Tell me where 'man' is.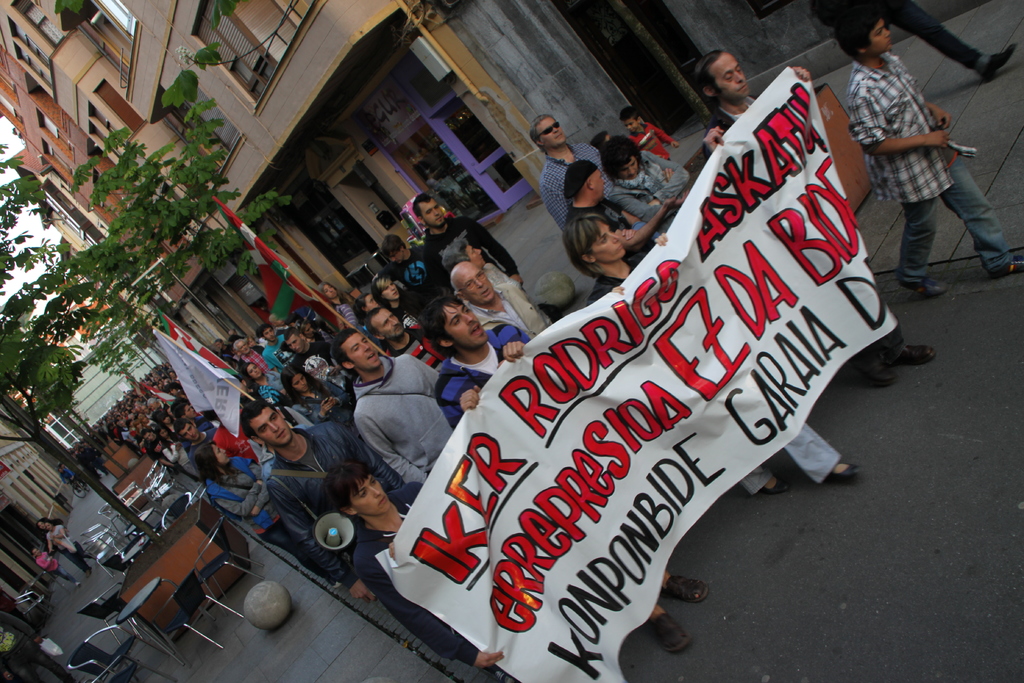
'man' is at 232/340/268/372.
